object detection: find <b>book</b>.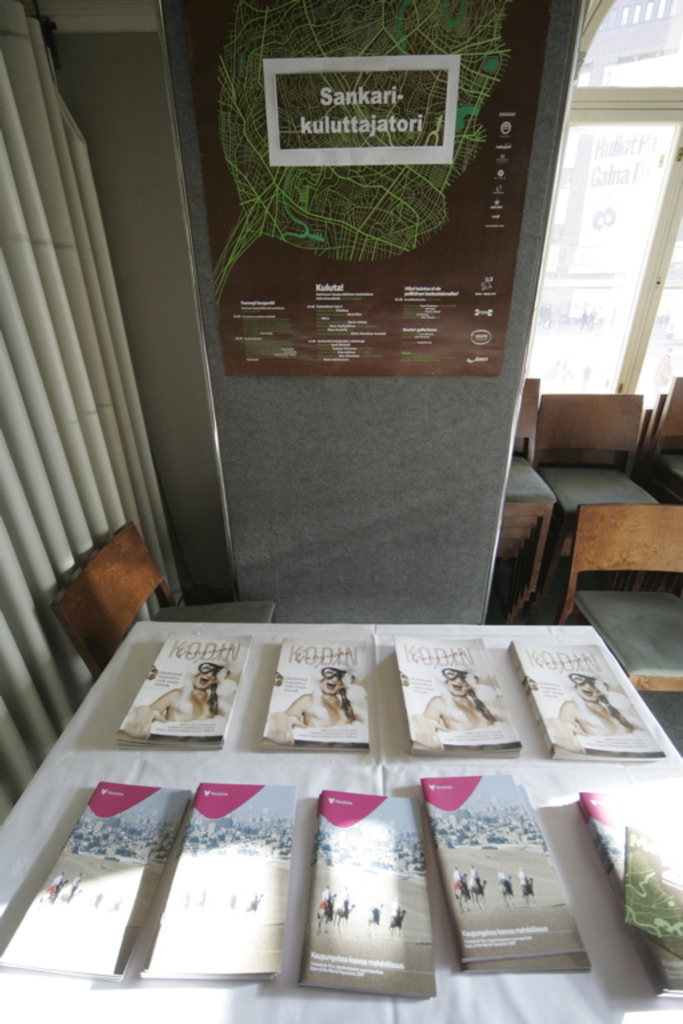
508 635 660 756.
